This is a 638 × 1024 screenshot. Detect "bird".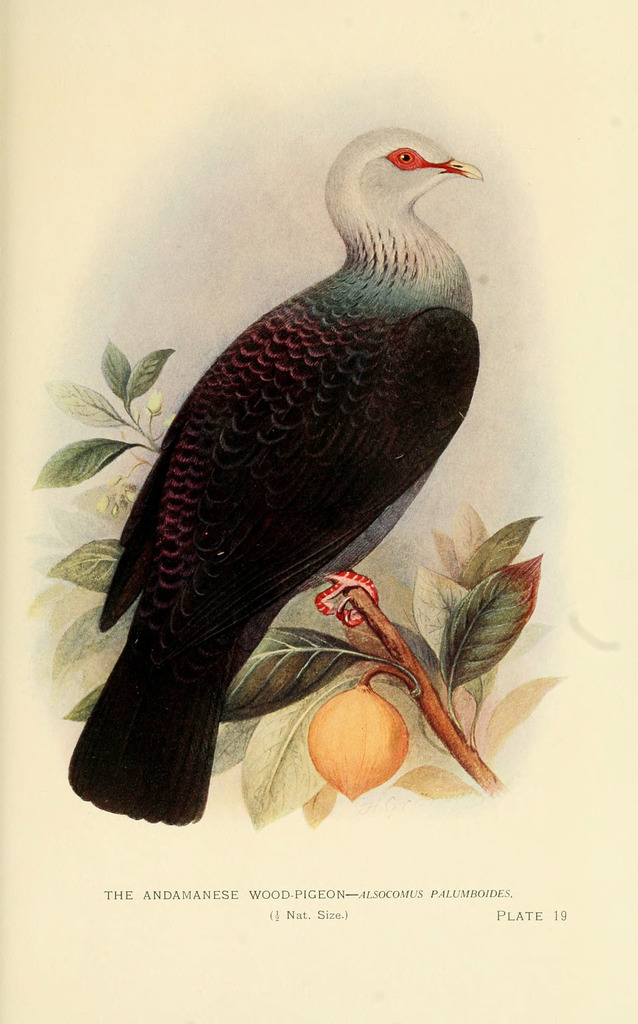
{"left": 36, "top": 115, "right": 497, "bottom": 838}.
